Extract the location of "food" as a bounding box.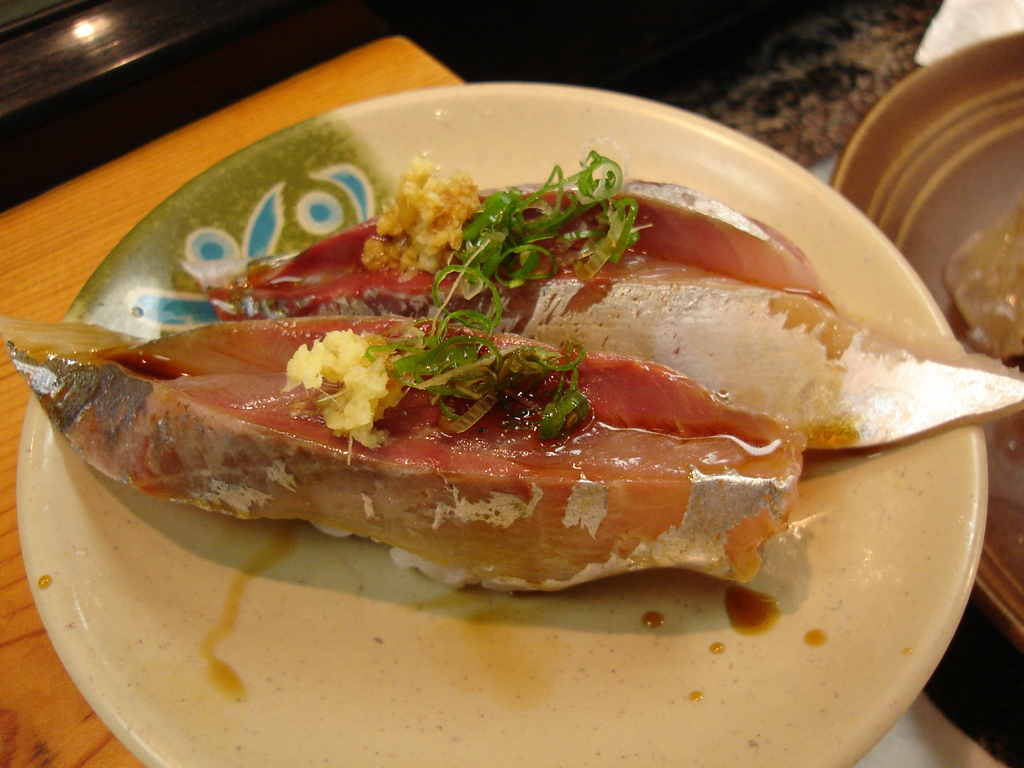
box(210, 145, 1021, 454).
